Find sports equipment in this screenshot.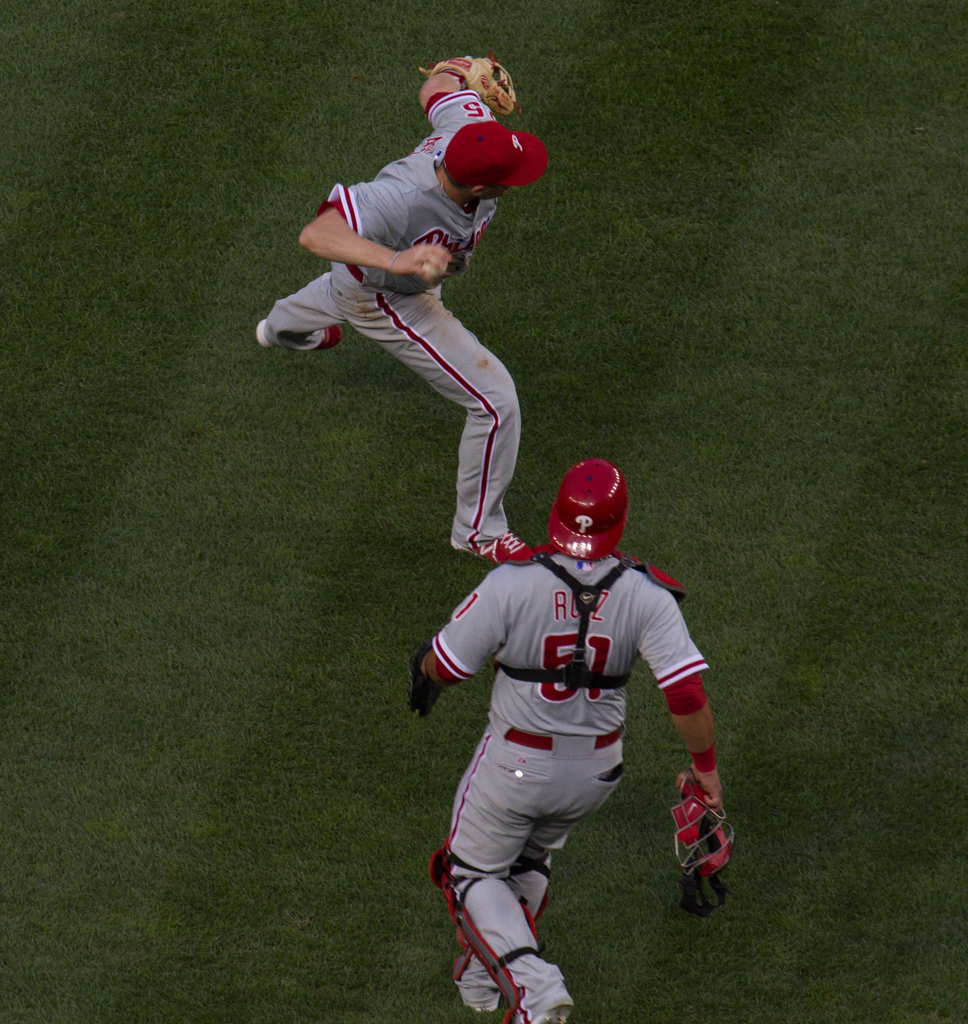
The bounding box for sports equipment is l=457, t=531, r=529, b=563.
